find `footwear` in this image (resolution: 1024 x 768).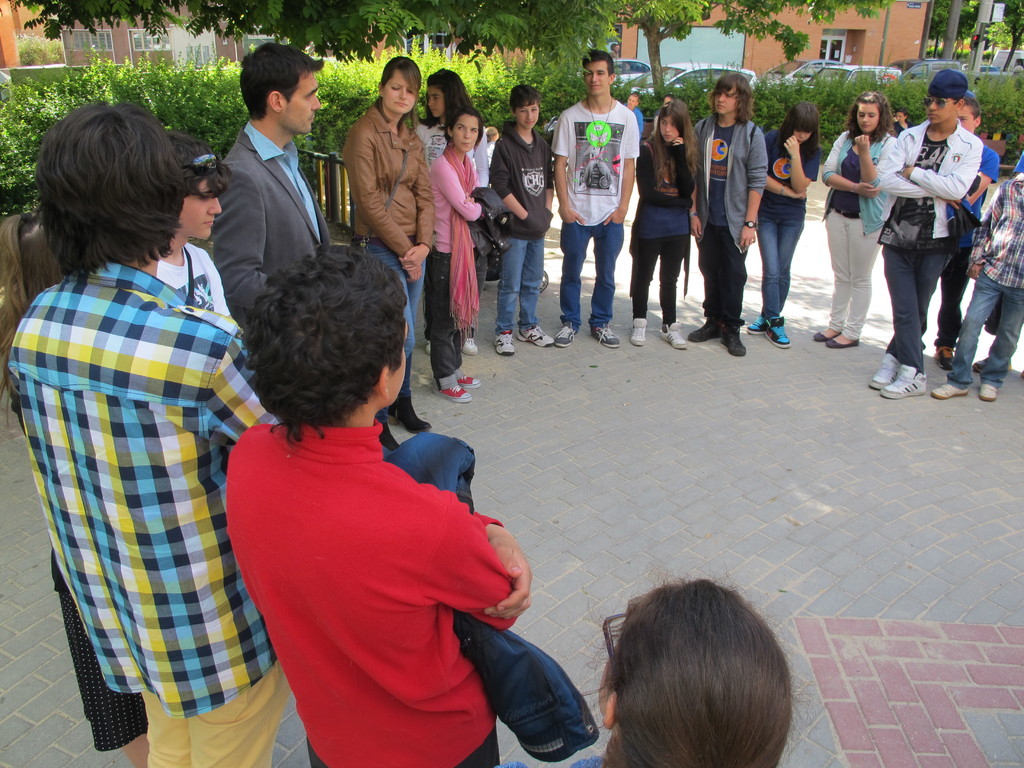
bbox=(684, 315, 727, 340).
